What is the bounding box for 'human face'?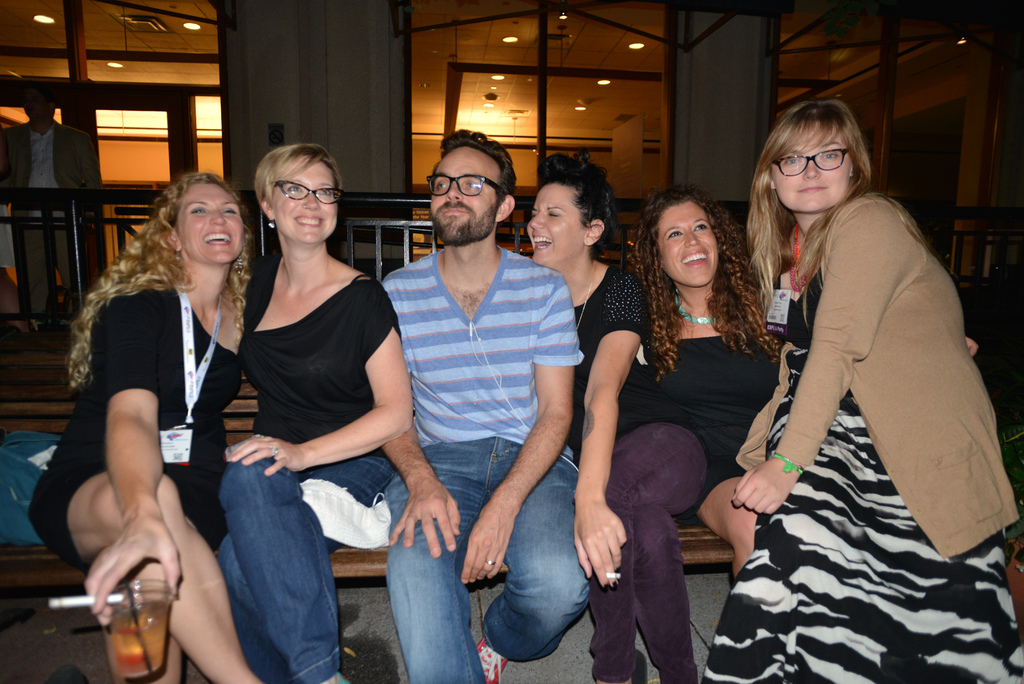
box(528, 179, 583, 263).
